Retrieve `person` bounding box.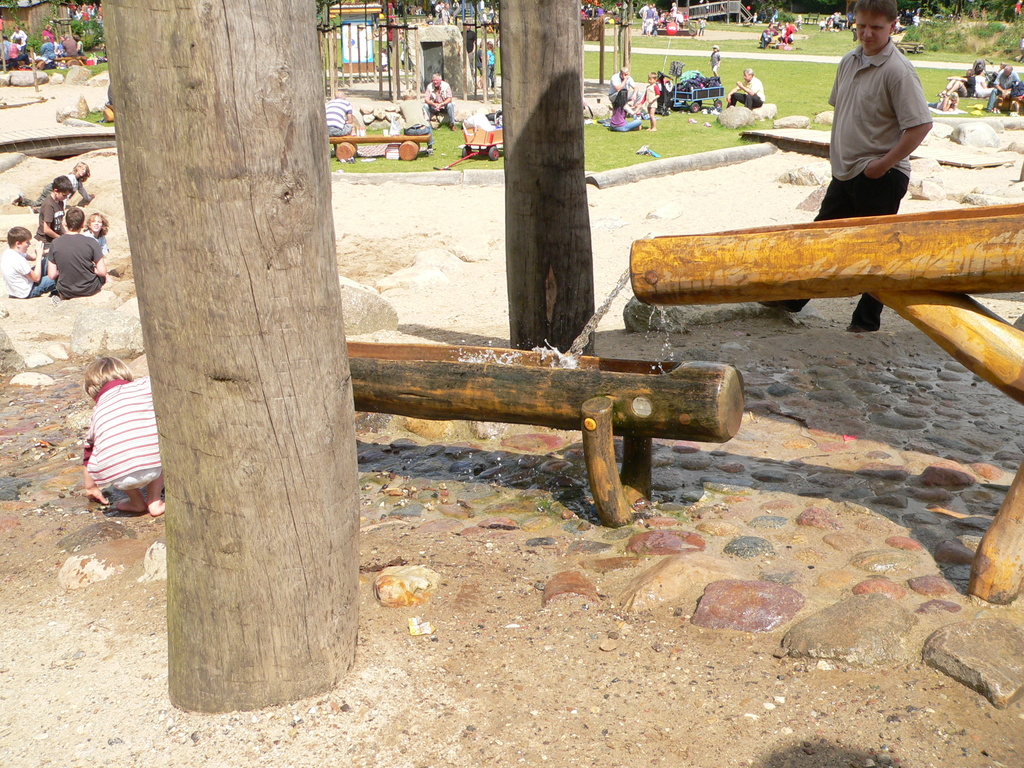
Bounding box: 84, 212, 110, 262.
